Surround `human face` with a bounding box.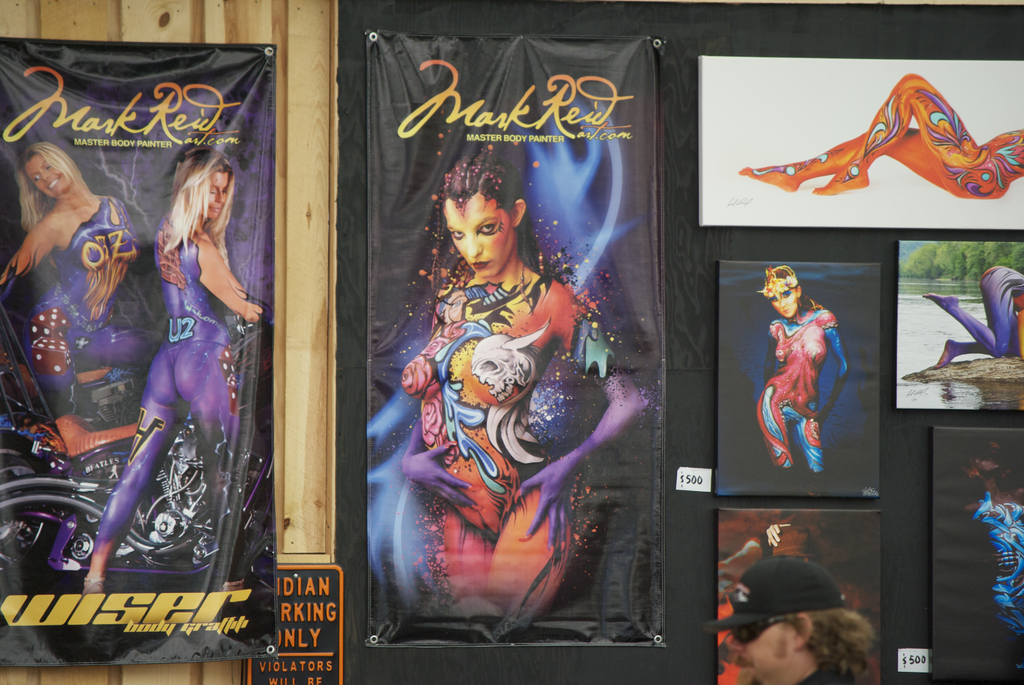
locate(206, 174, 229, 221).
